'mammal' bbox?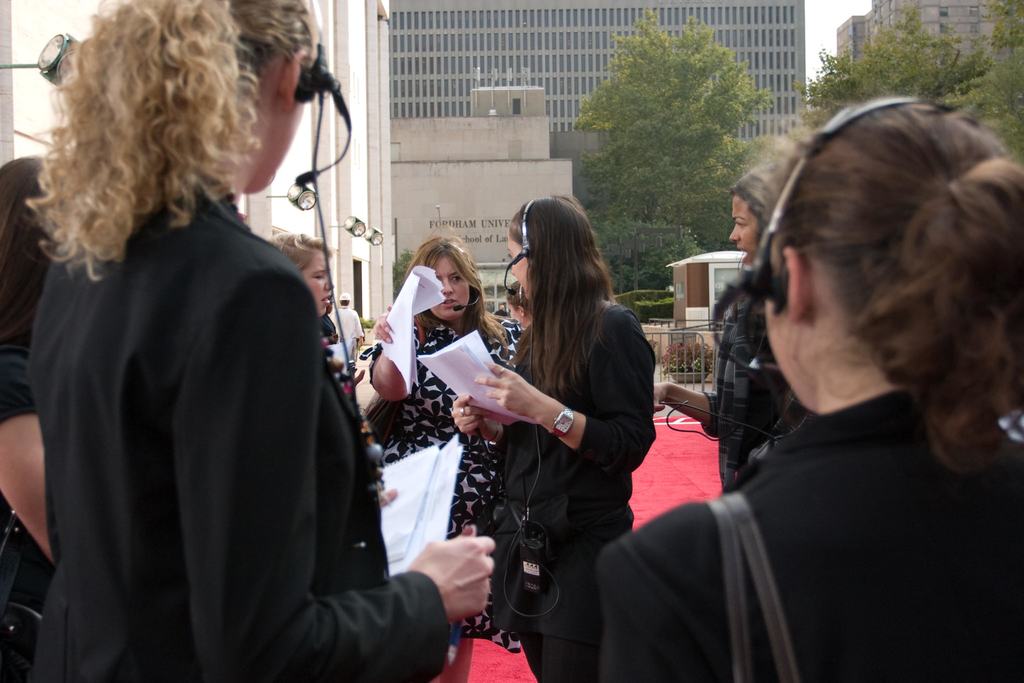
(589,99,1023,679)
